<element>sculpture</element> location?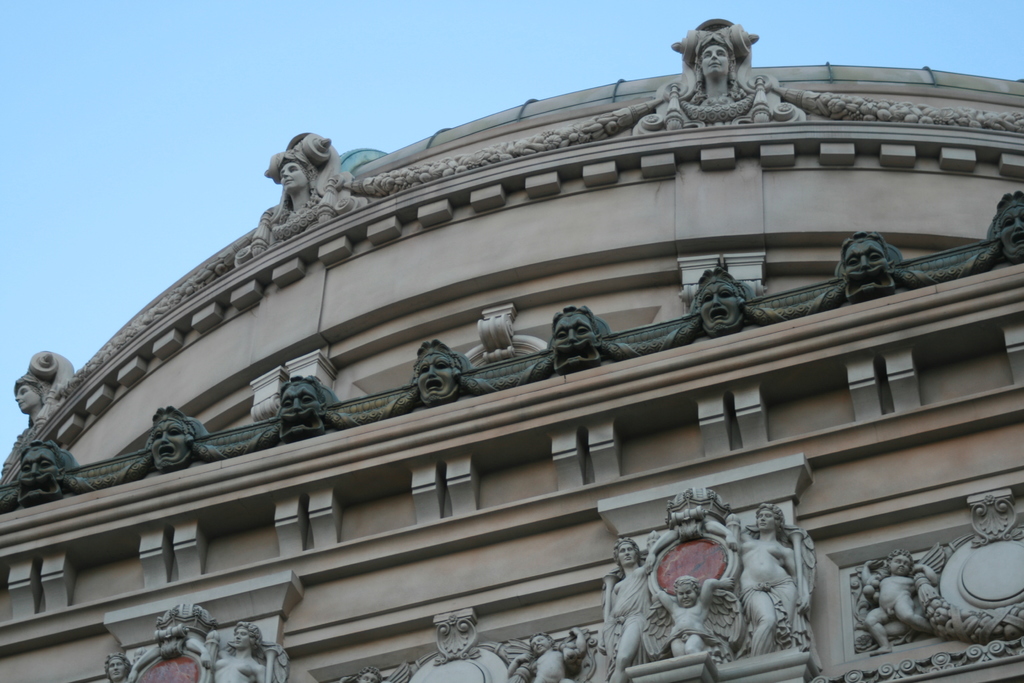
735 503 815 671
